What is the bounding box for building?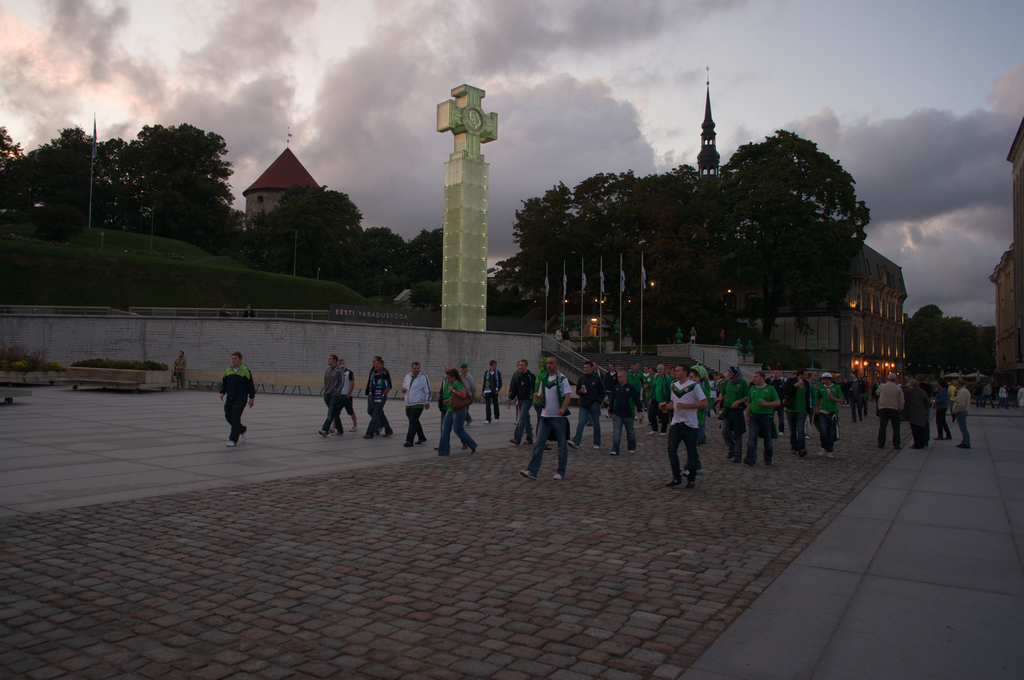
crop(648, 60, 919, 396).
